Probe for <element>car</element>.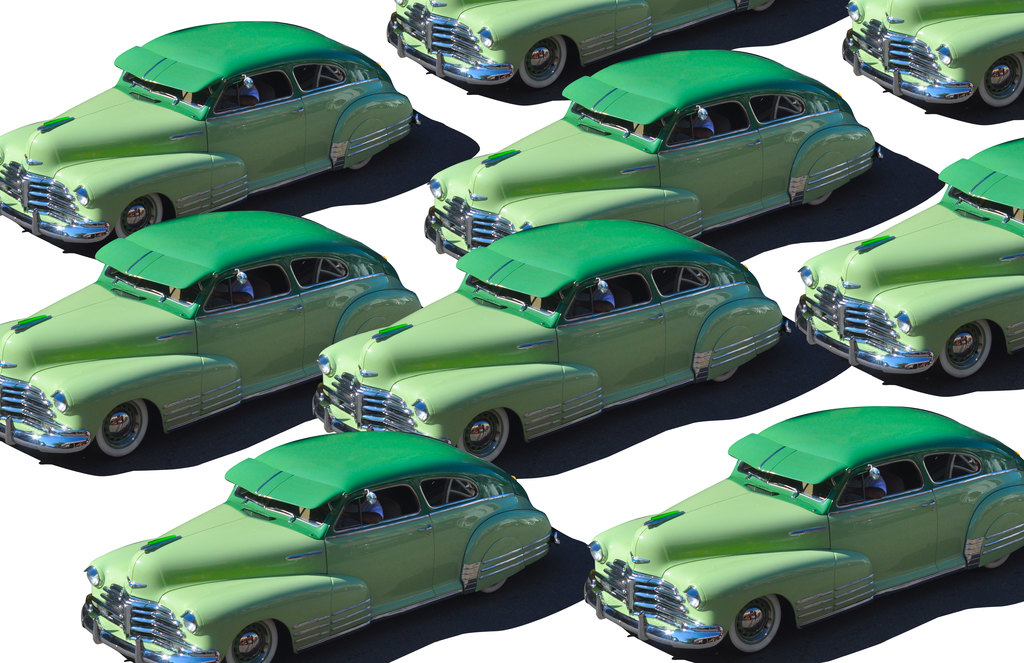
Probe result: select_region(316, 218, 787, 467).
